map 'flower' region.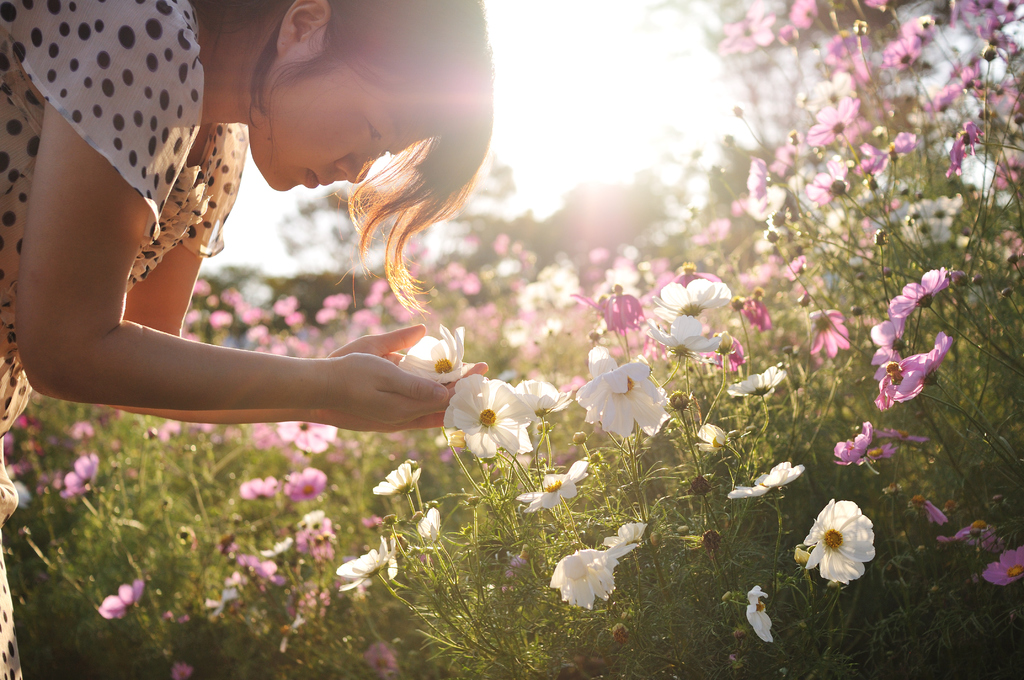
Mapped to 725:362:792:404.
